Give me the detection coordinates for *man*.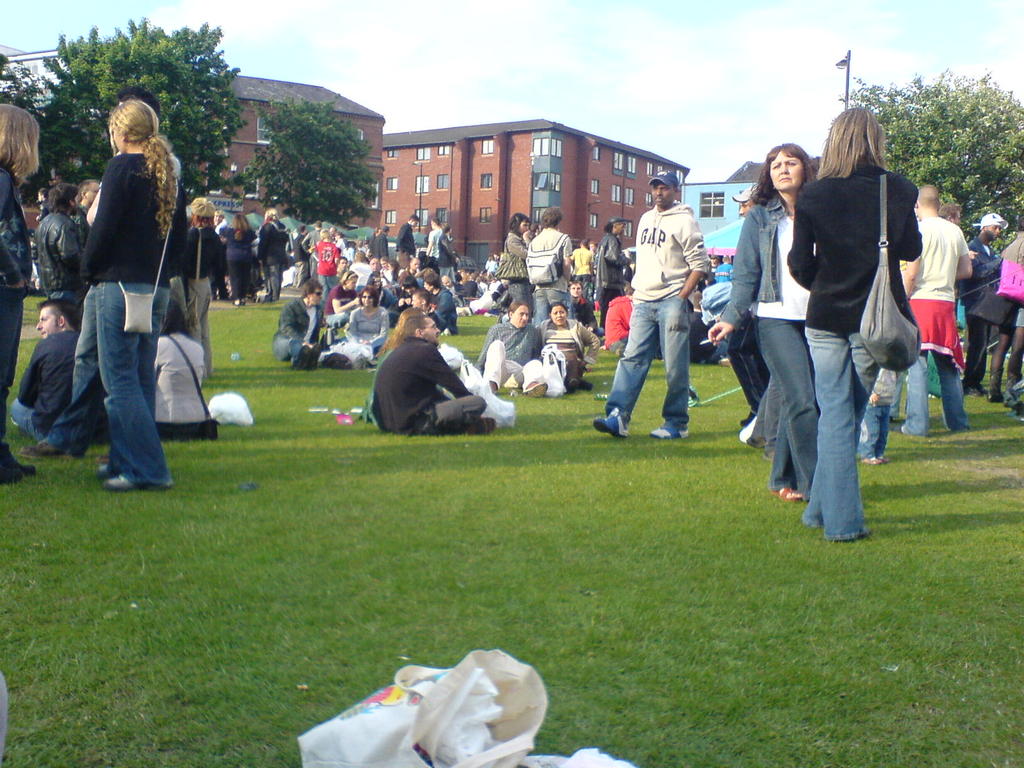
pyautogui.locateOnScreen(7, 296, 82, 435).
